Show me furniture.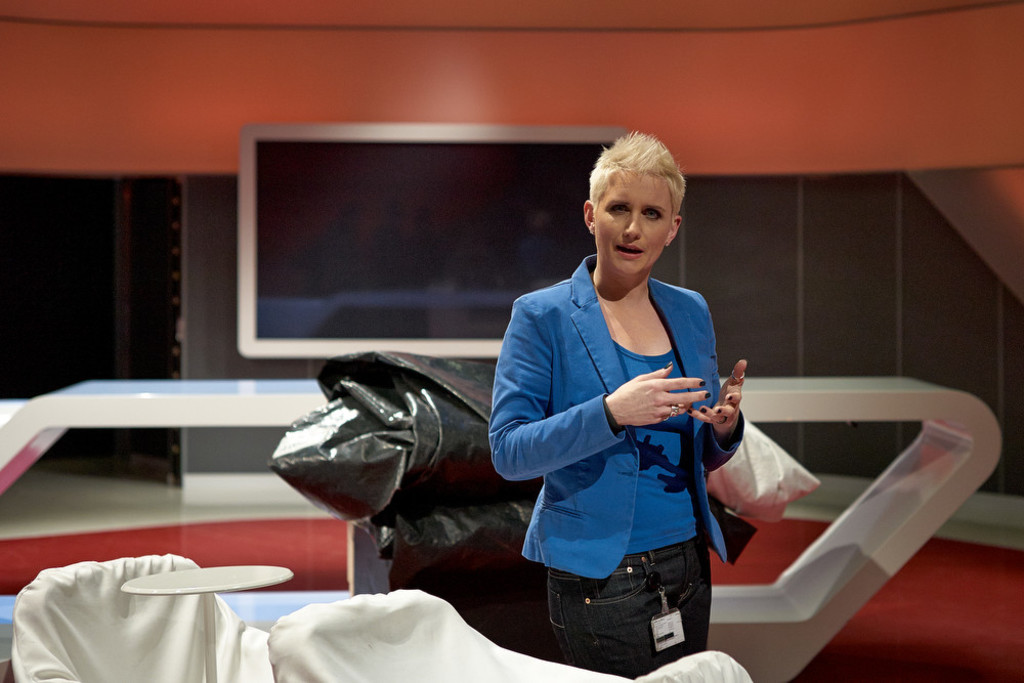
furniture is here: [x1=634, y1=649, x2=754, y2=682].
